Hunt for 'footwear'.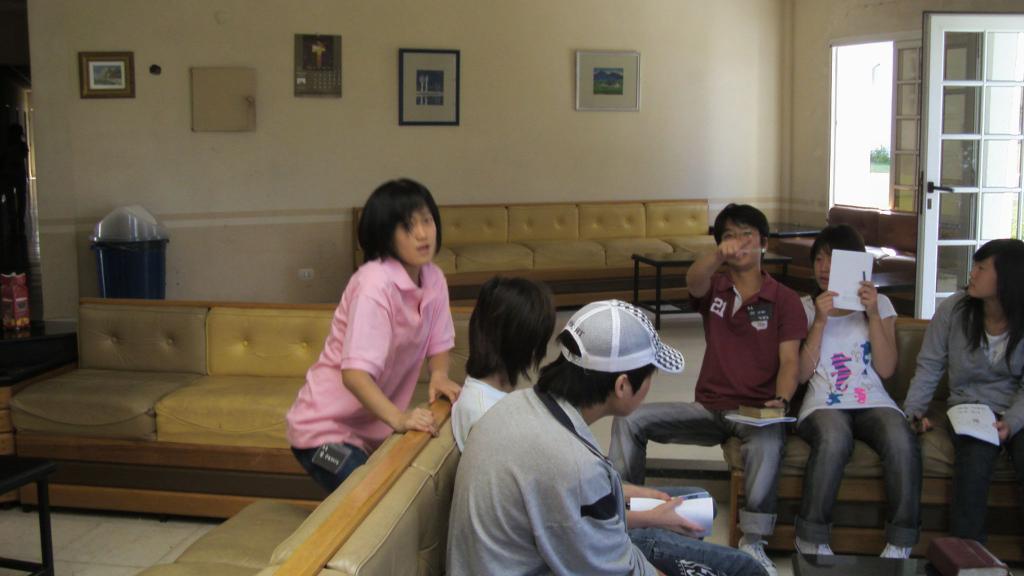
Hunted down at <bbox>881, 543, 915, 558</bbox>.
